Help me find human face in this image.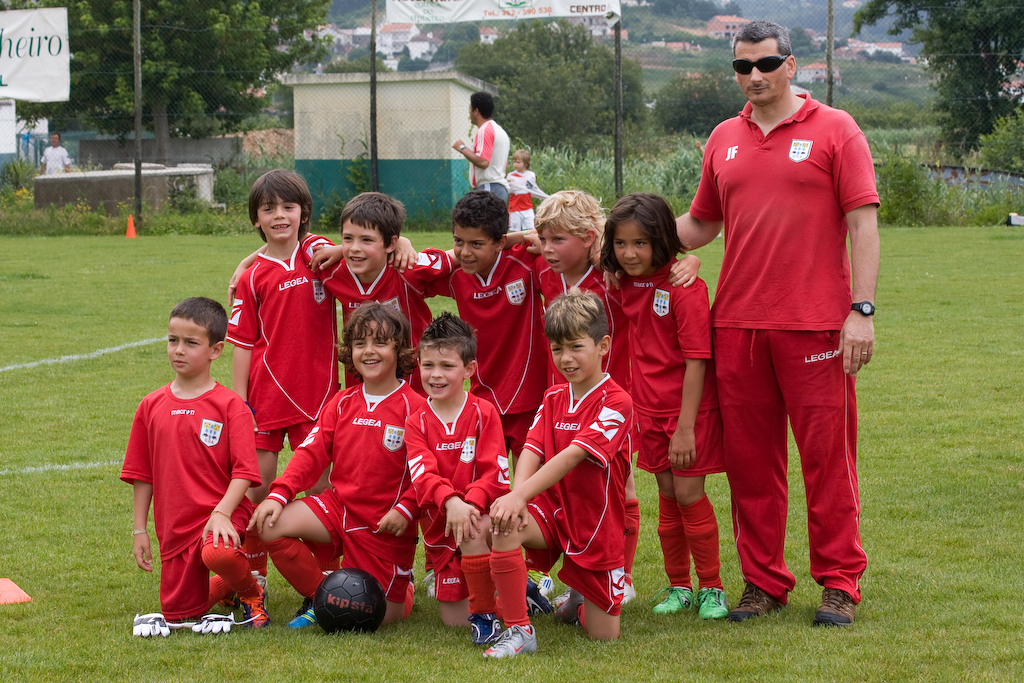
Found it: {"left": 419, "top": 343, "right": 460, "bottom": 404}.
